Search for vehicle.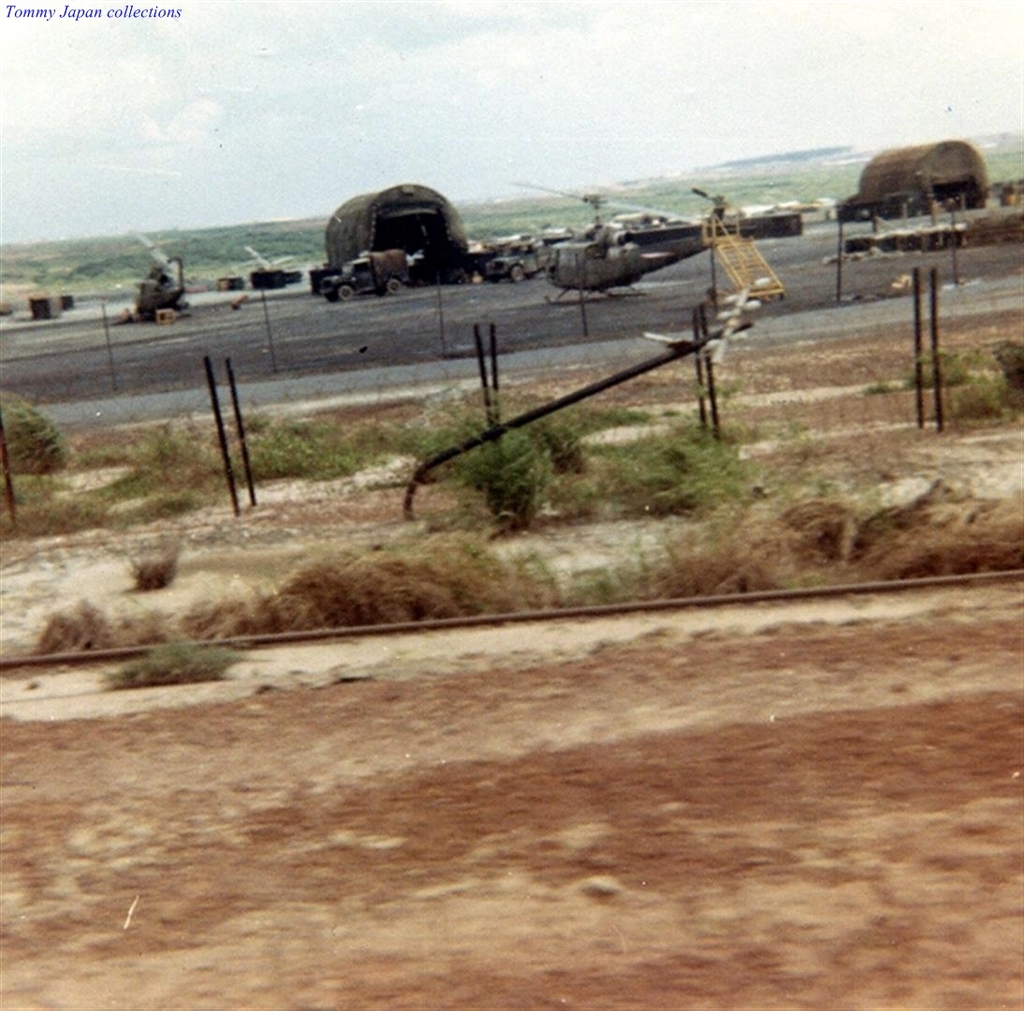
Found at {"left": 512, "top": 181, "right": 806, "bottom": 305}.
